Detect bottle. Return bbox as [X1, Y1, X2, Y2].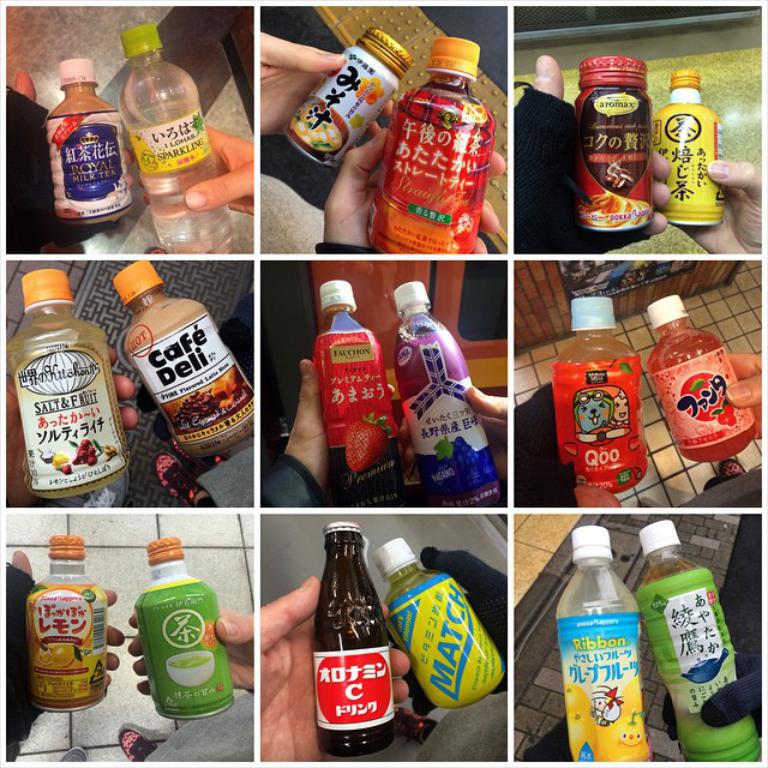
[371, 535, 503, 718].
